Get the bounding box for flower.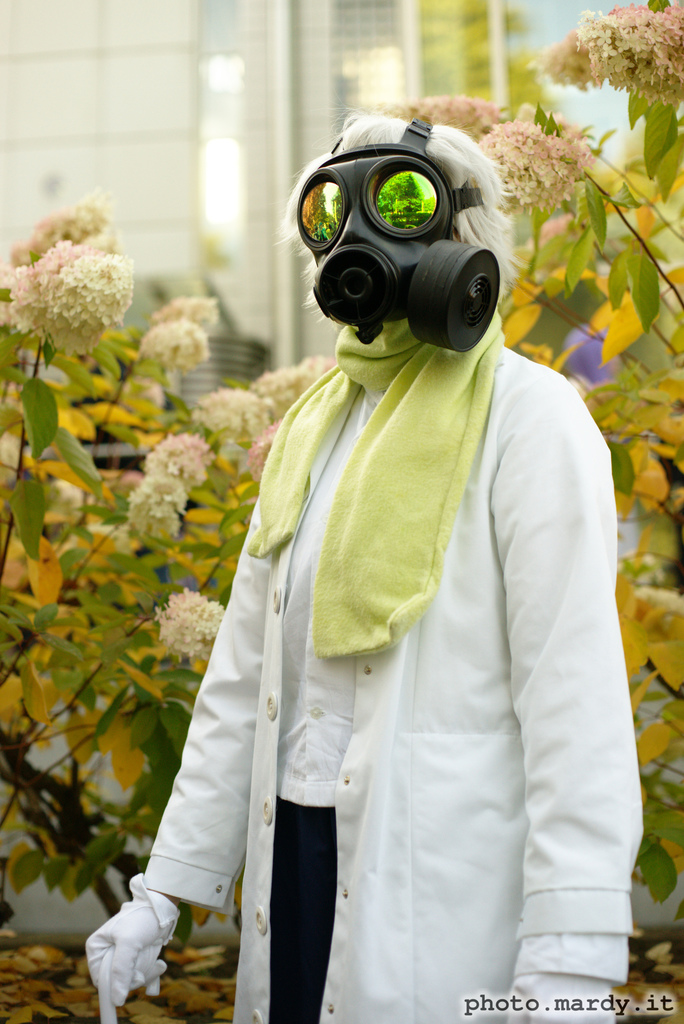
detection(250, 366, 312, 415).
